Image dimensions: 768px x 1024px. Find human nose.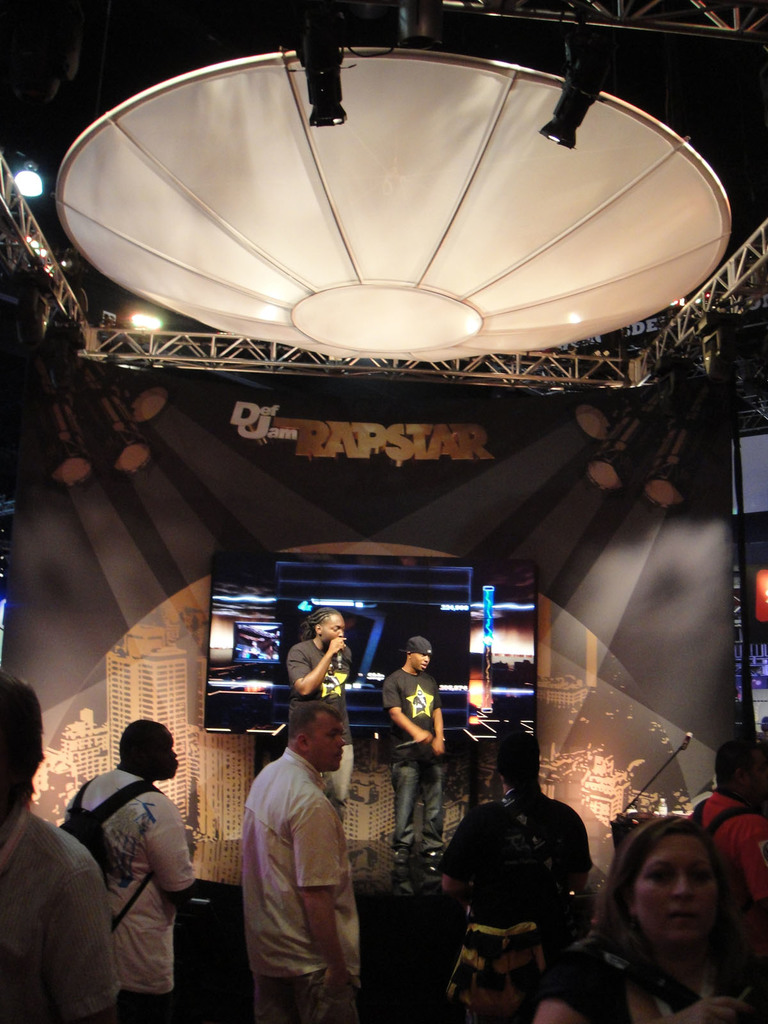
[336,631,343,638].
